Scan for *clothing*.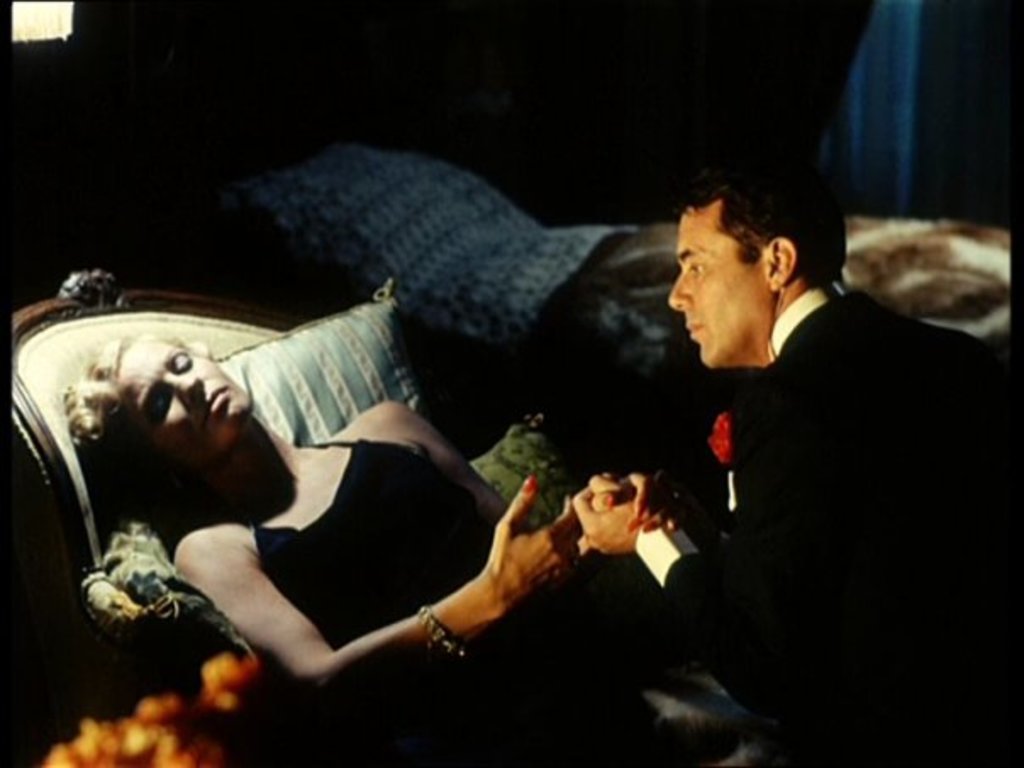
Scan result: [214, 432, 698, 751].
